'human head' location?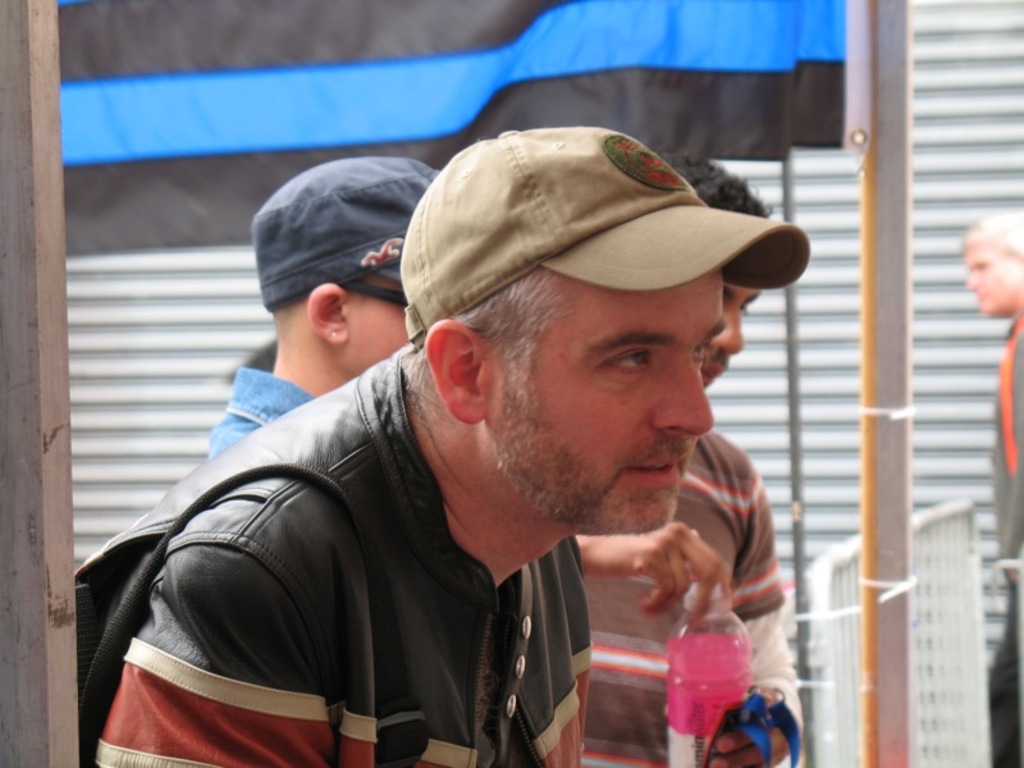
bbox=[396, 124, 730, 534]
